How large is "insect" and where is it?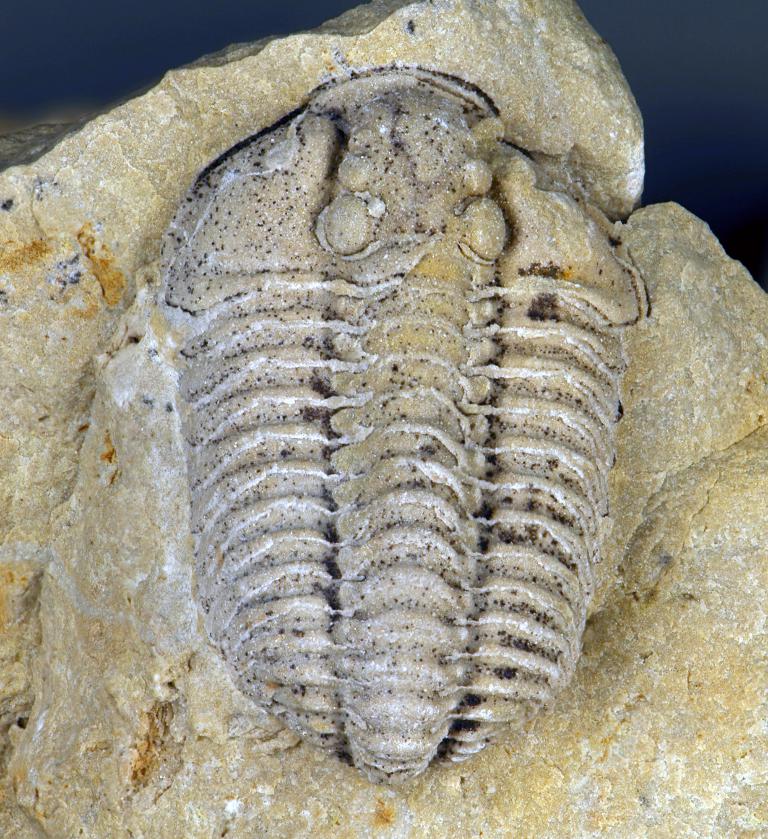
Bounding box: region(164, 64, 640, 781).
